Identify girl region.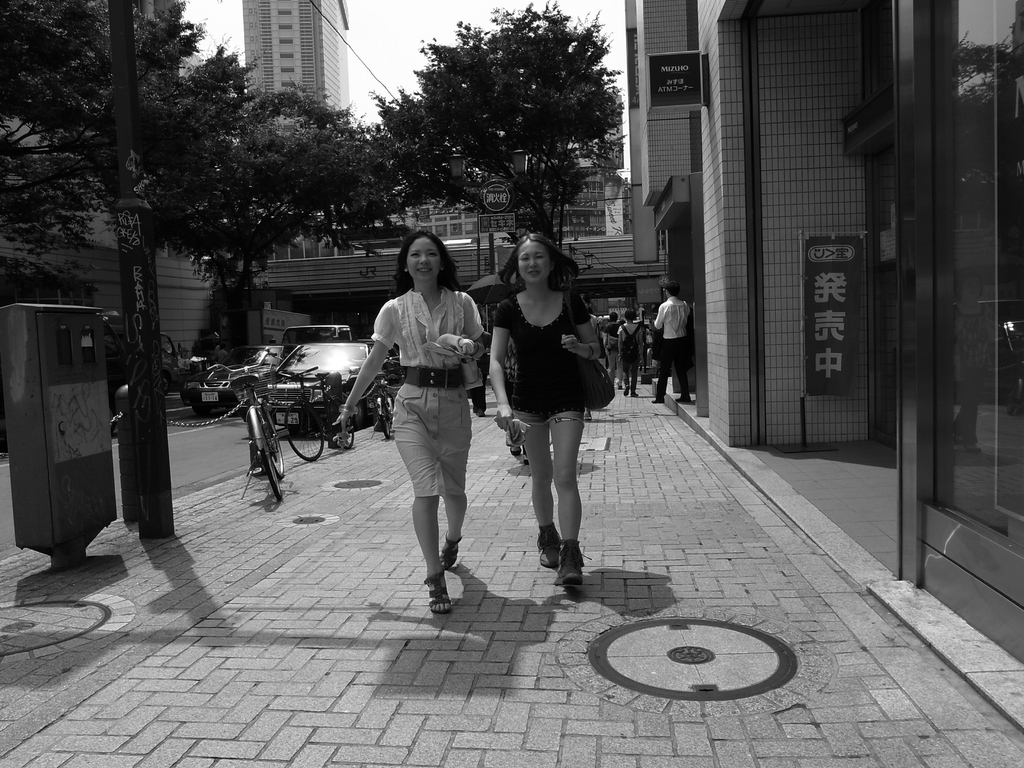
Region: [left=329, top=230, right=482, bottom=613].
